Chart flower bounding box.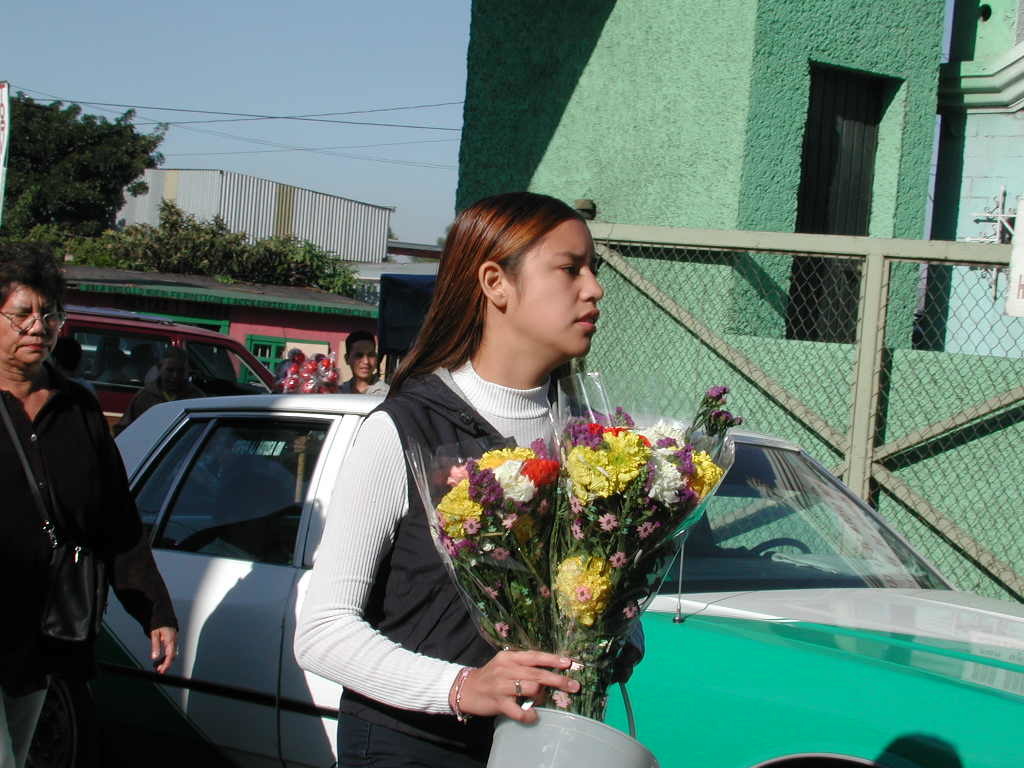
Charted: <region>579, 588, 591, 602</region>.
